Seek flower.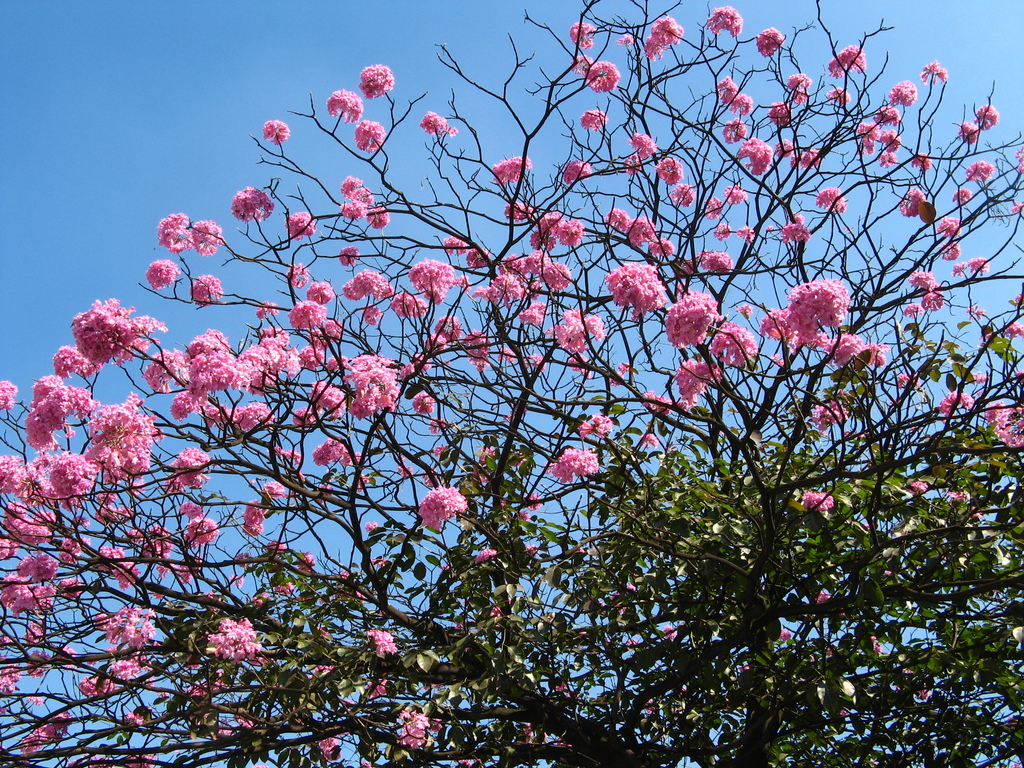
{"x1": 67, "y1": 754, "x2": 117, "y2": 767}.
